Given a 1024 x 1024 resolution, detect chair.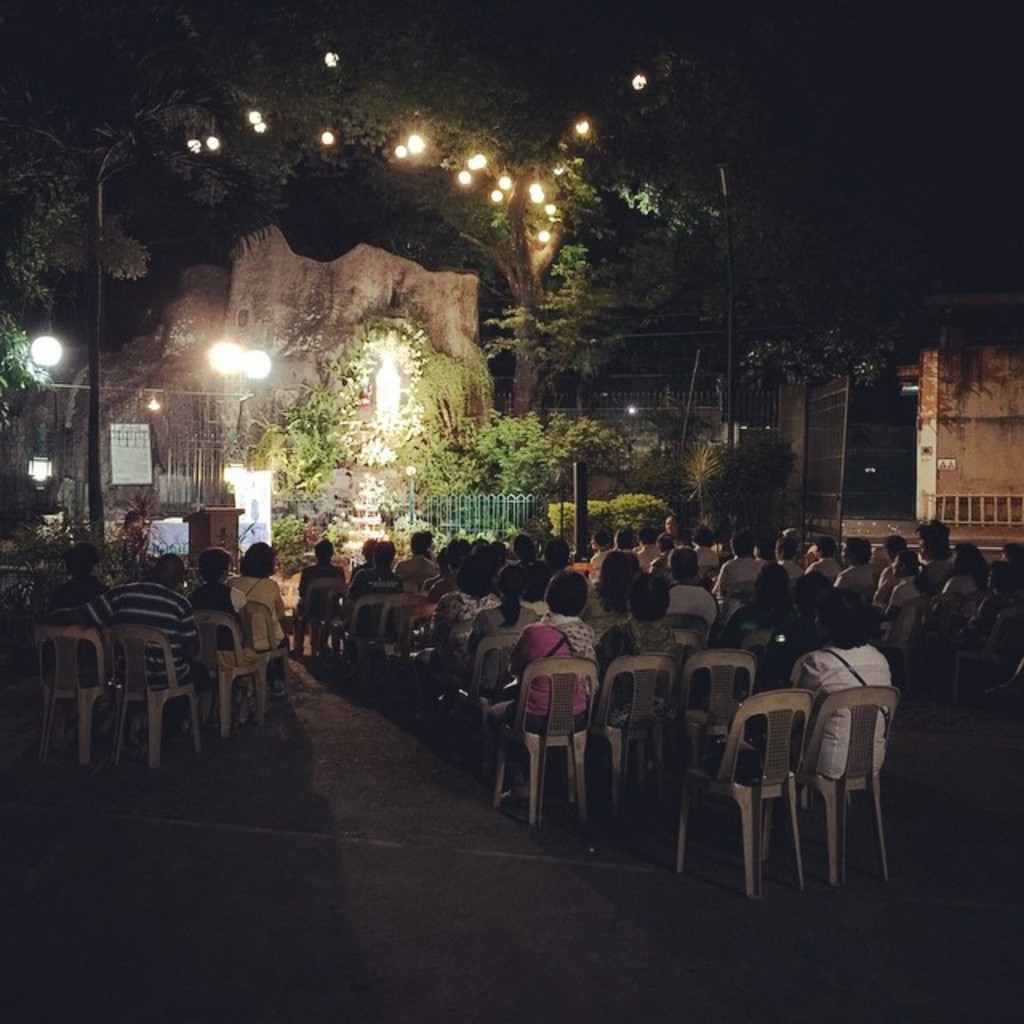
detection(594, 654, 677, 814).
